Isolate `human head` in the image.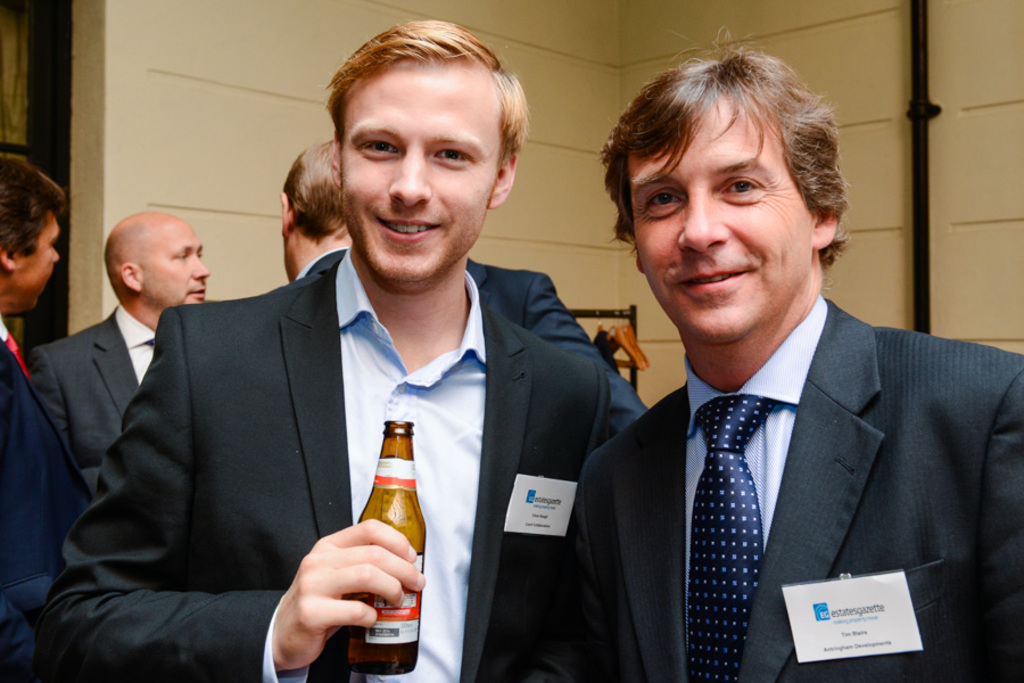
Isolated region: [324, 15, 525, 288].
